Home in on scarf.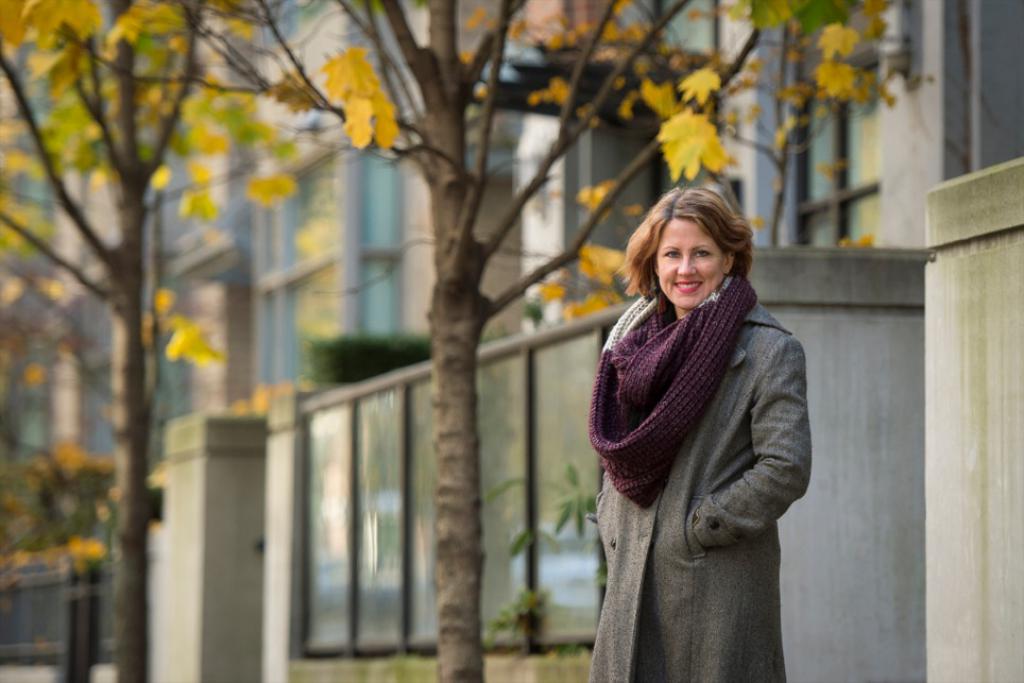
Homed in at 583 267 766 510.
